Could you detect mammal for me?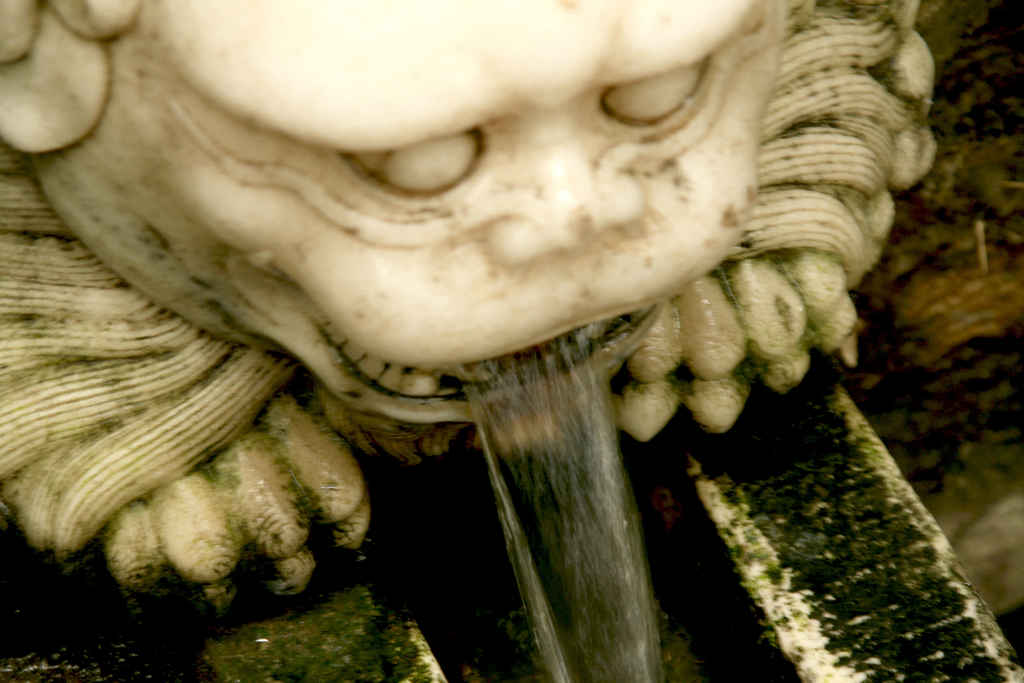
Detection result: select_region(0, 0, 938, 614).
